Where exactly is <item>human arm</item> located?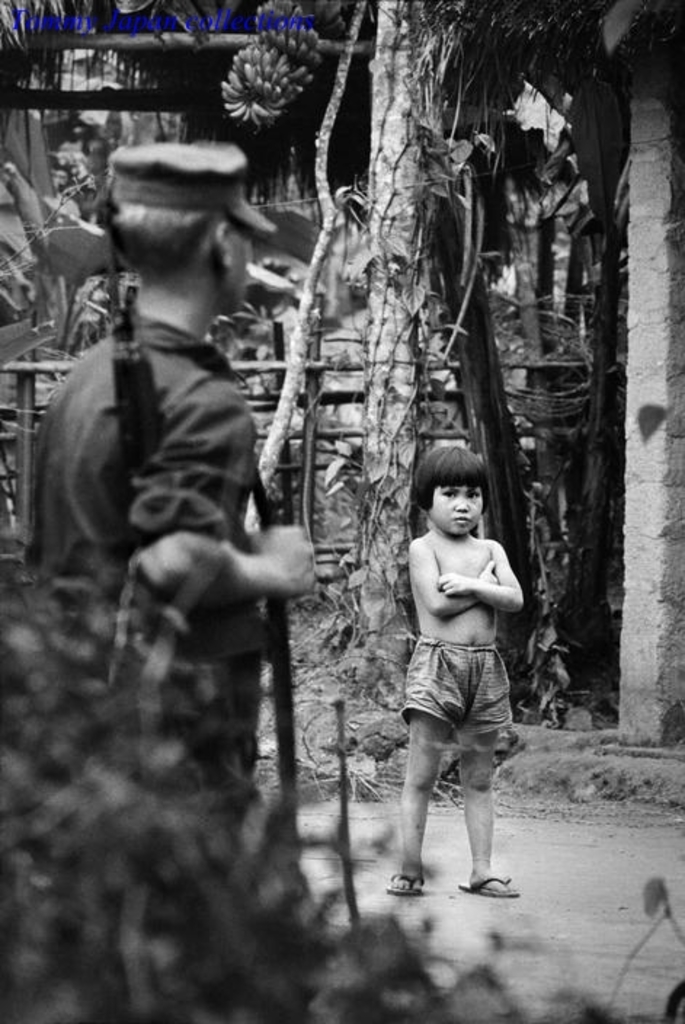
Its bounding box is [429, 547, 525, 614].
